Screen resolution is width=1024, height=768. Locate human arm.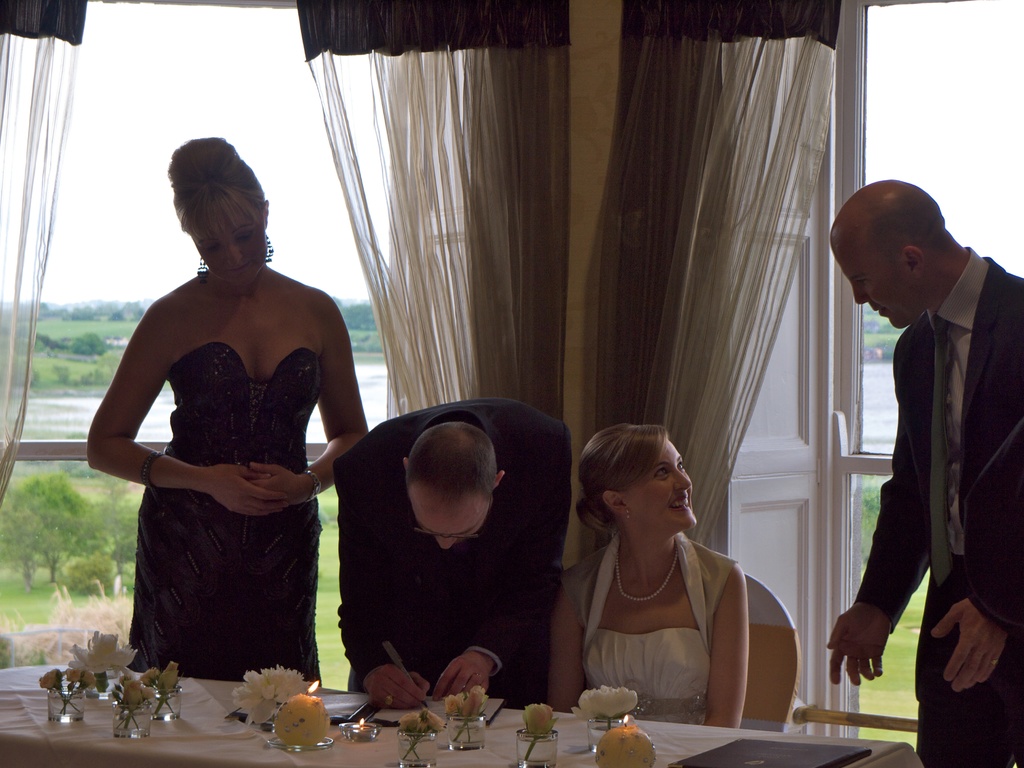
538:569:582:712.
